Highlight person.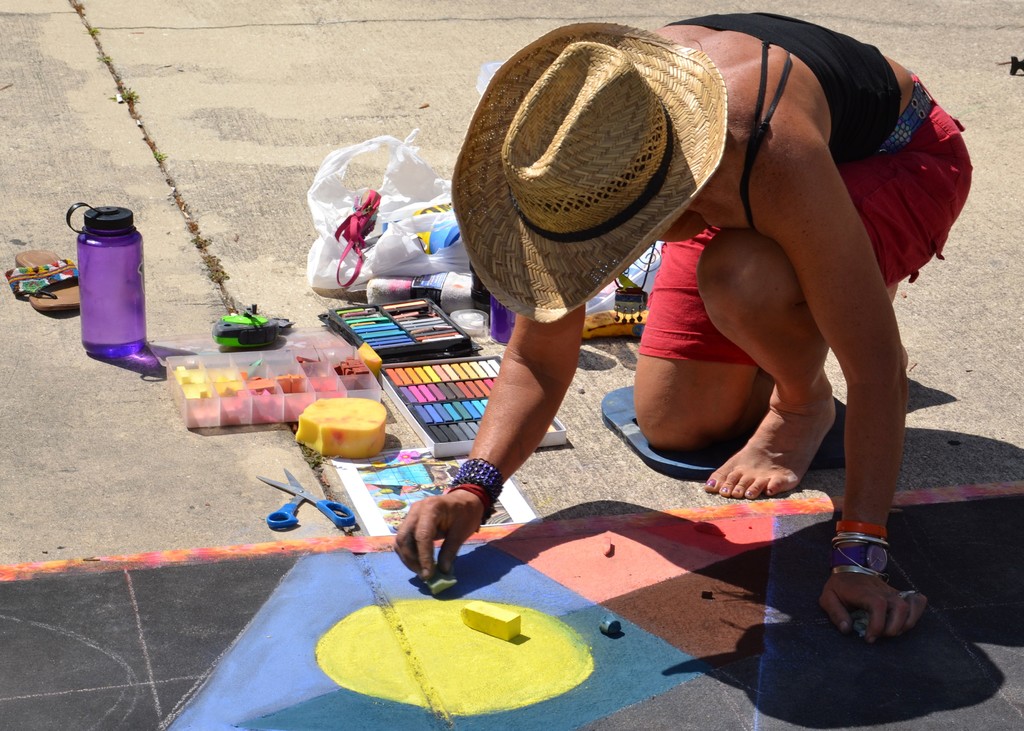
Highlighted region: [391, 8, 975, 643].
